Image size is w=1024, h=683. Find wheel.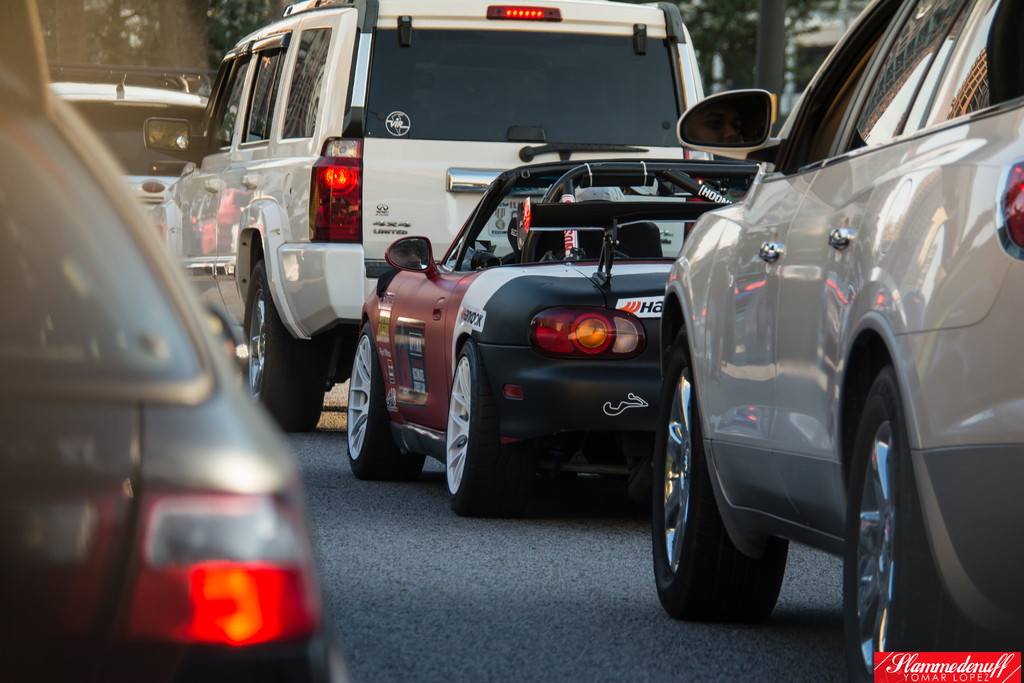
crop(855, 333, 940, 650).
